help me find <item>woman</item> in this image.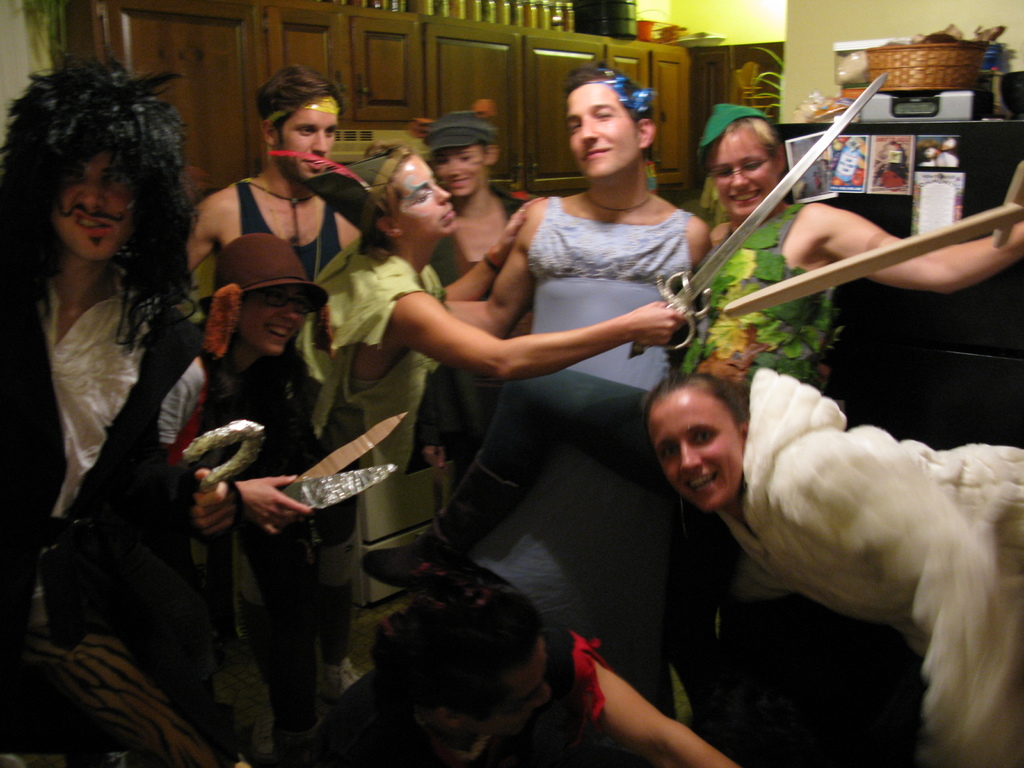
Found it: 639/365/1023/767.
